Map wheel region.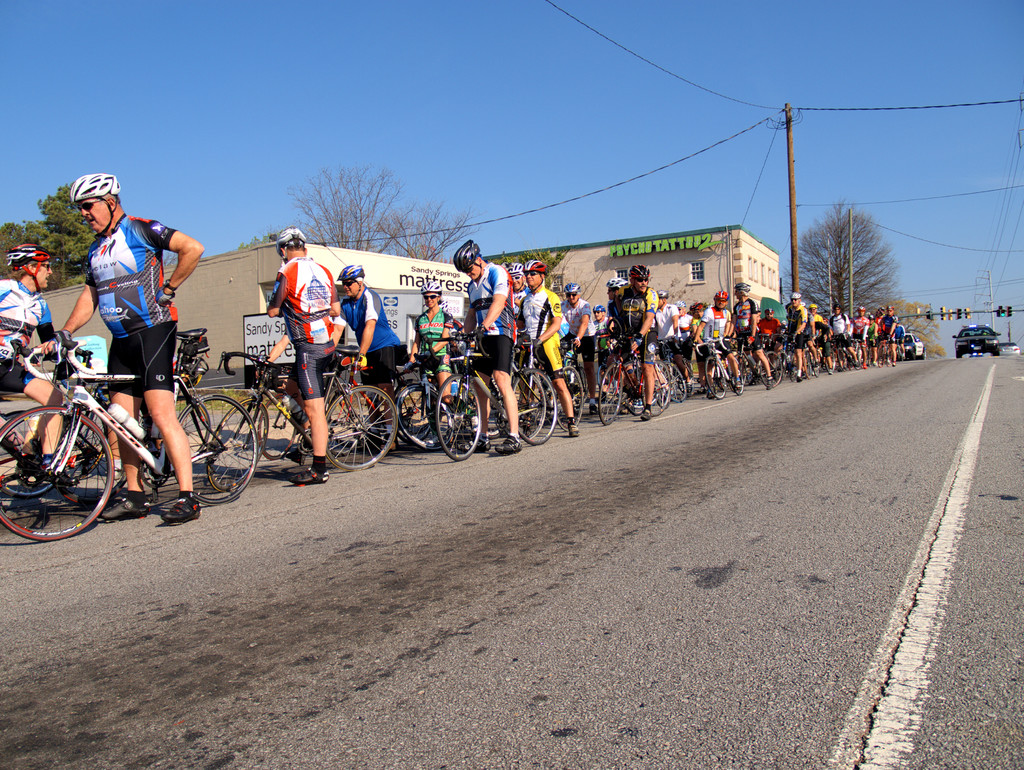
Mapped to <bbox>390, 378, 451, 454</bbox>.
